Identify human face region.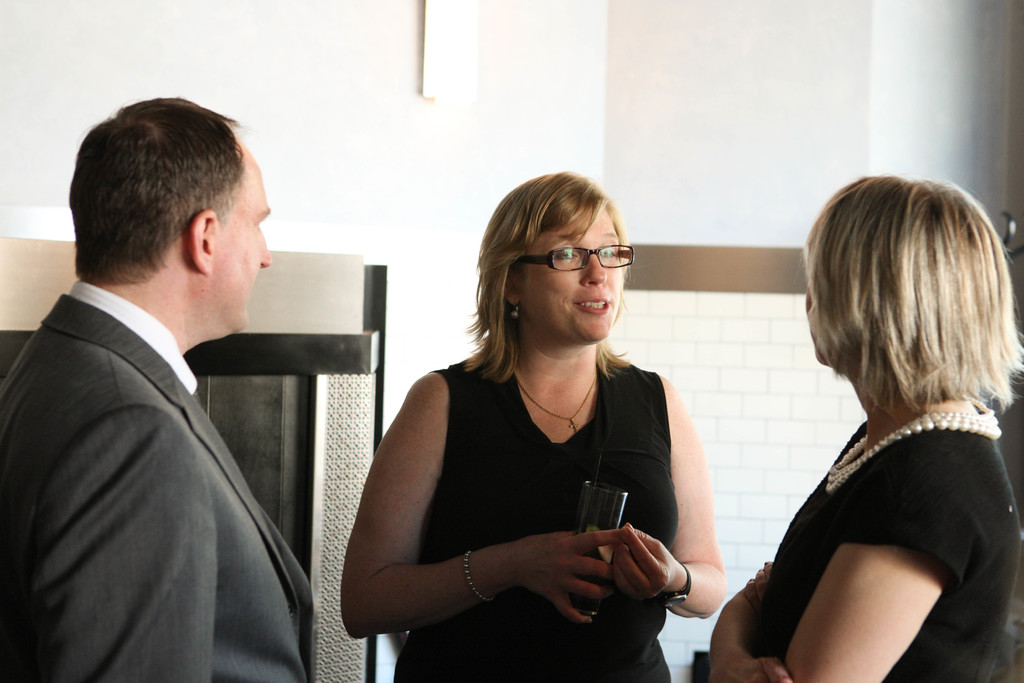
Region: pyautogui.locateOnScreen(511, 201, 627, 349).
